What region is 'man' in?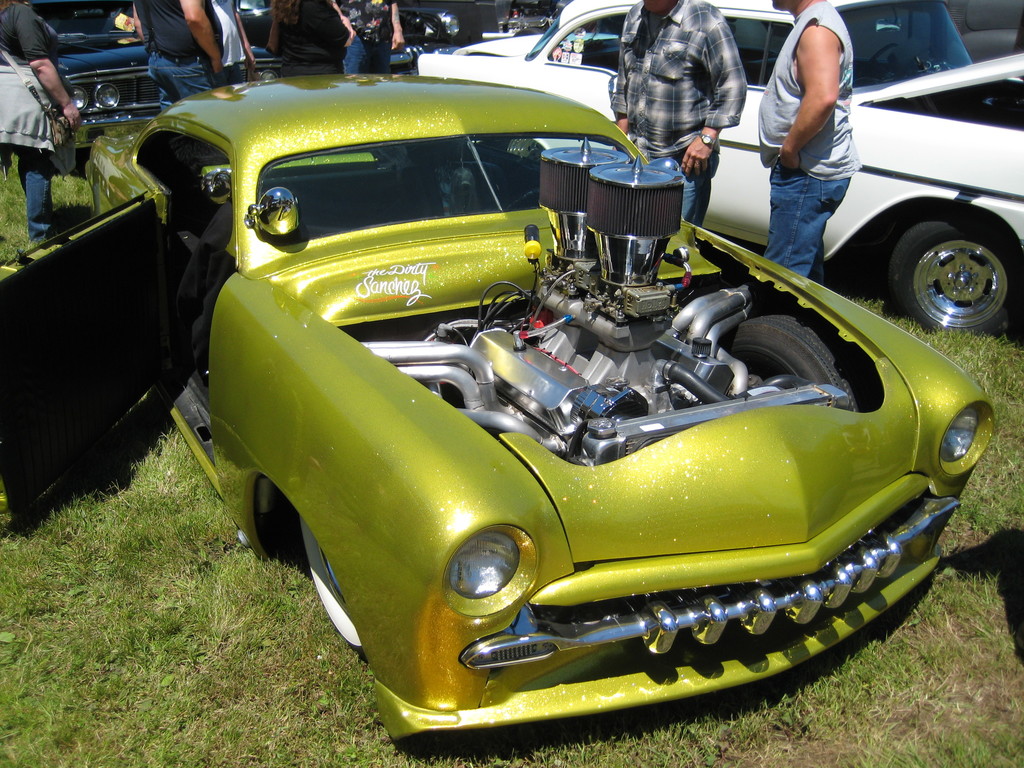
[712,19,888,276].
